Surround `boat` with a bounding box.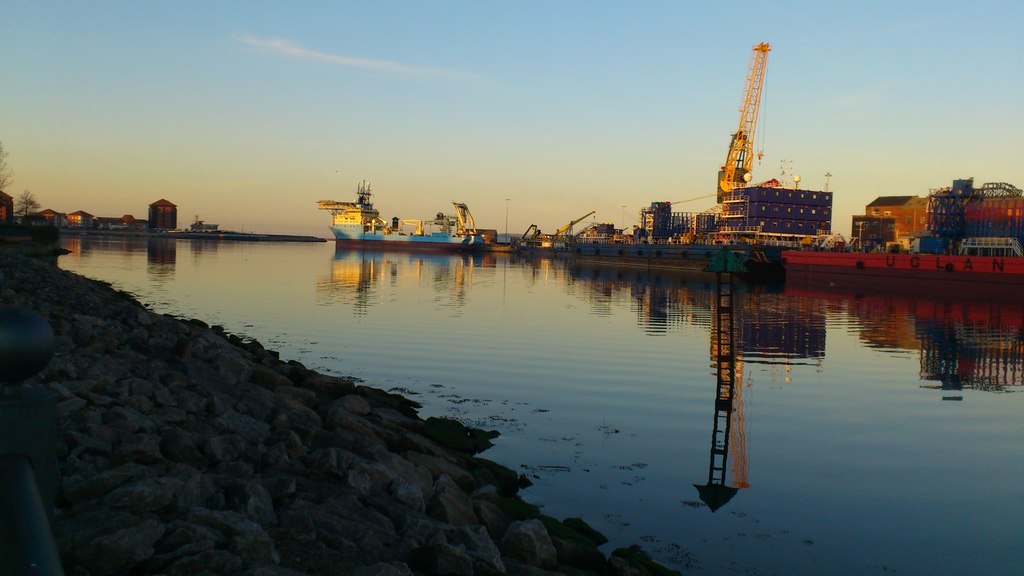
crop(322, 174, 483, 254).
